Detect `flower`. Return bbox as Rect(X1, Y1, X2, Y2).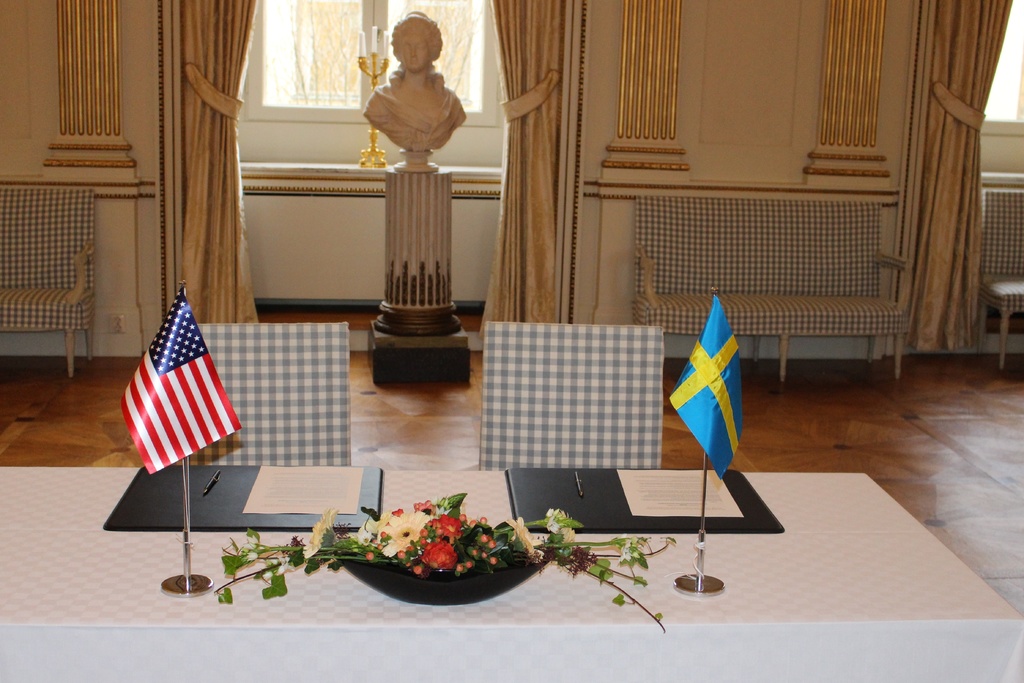
Rect(246, 552, 257, 561).
